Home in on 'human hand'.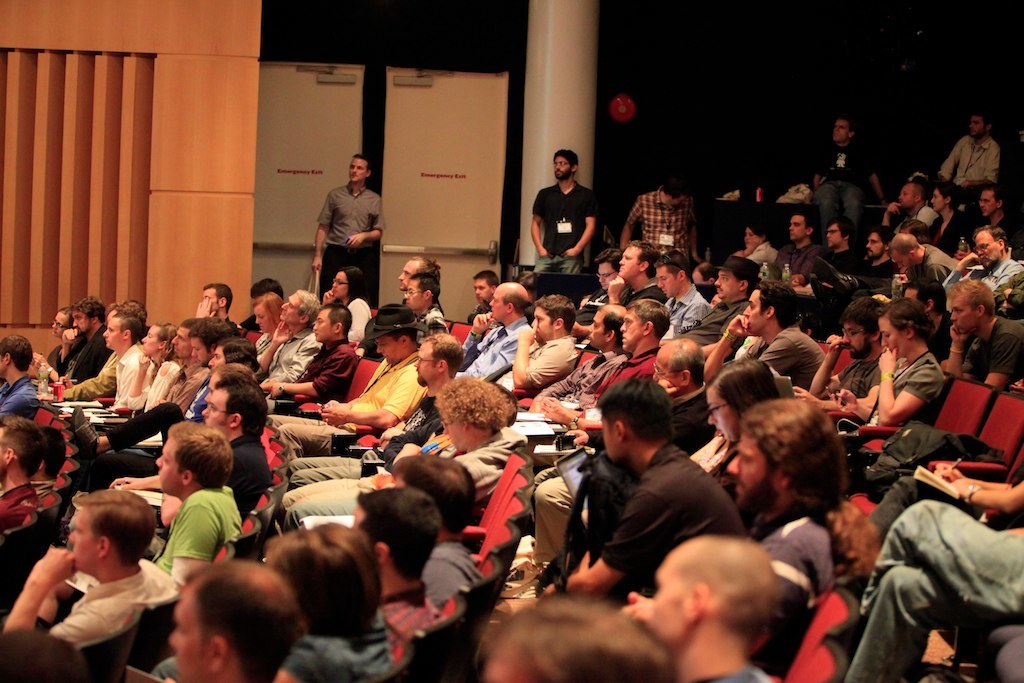
Homed in at bbox(951, 328, 971, 344).
